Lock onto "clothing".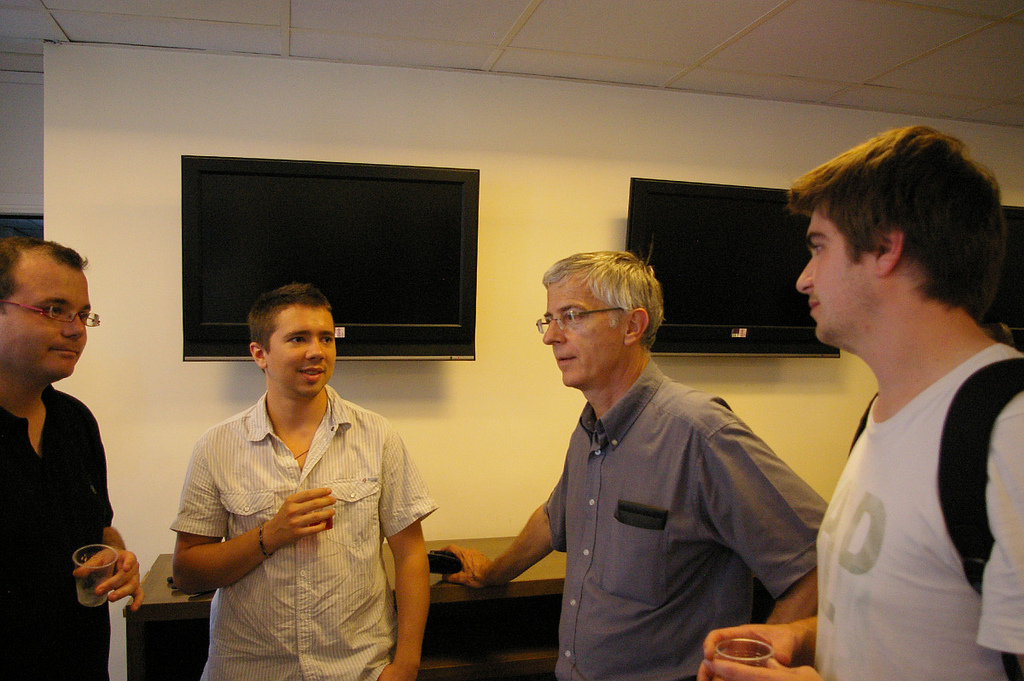
Locked: <region>176, 349, 417, 660</region>.
